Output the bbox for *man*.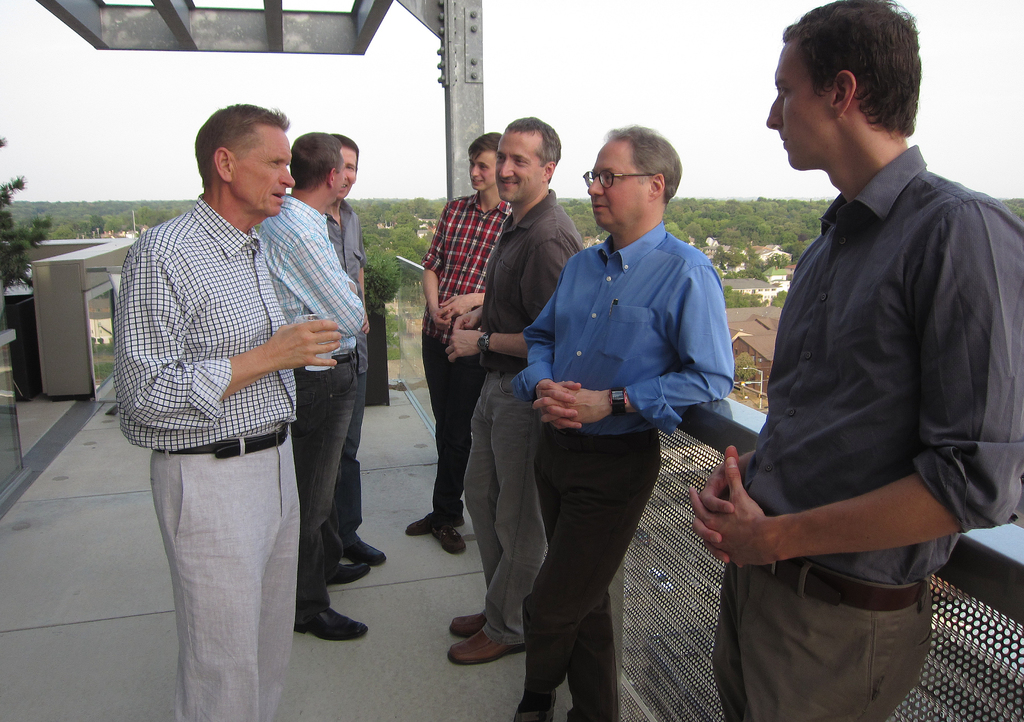
select_region(321, 136, 391, 571).
